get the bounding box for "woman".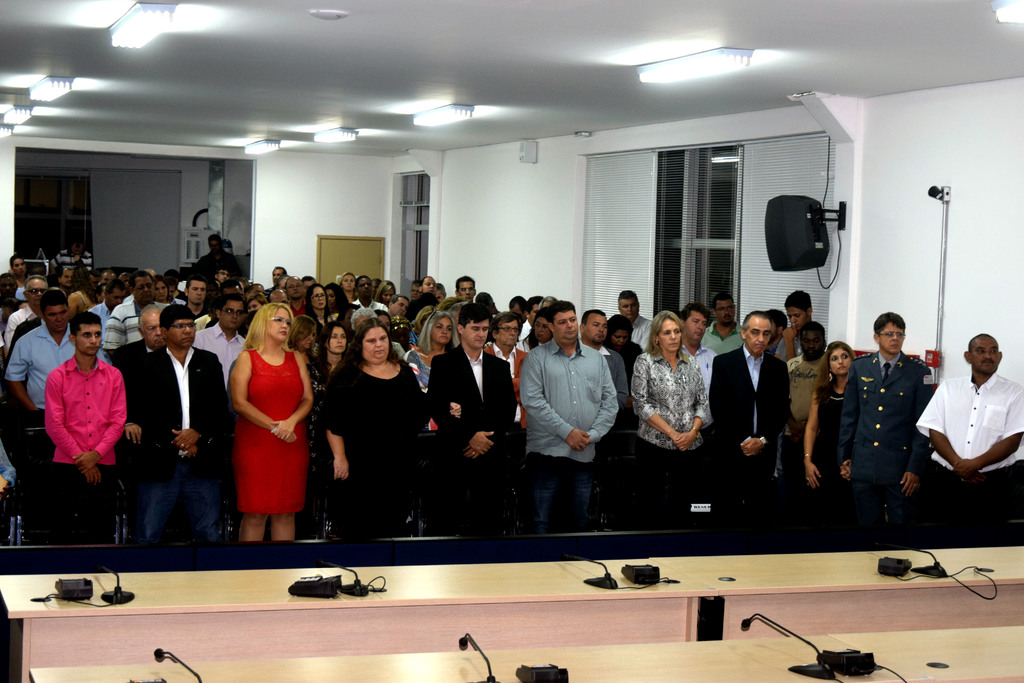
locate(68, 265, 99, 320).
